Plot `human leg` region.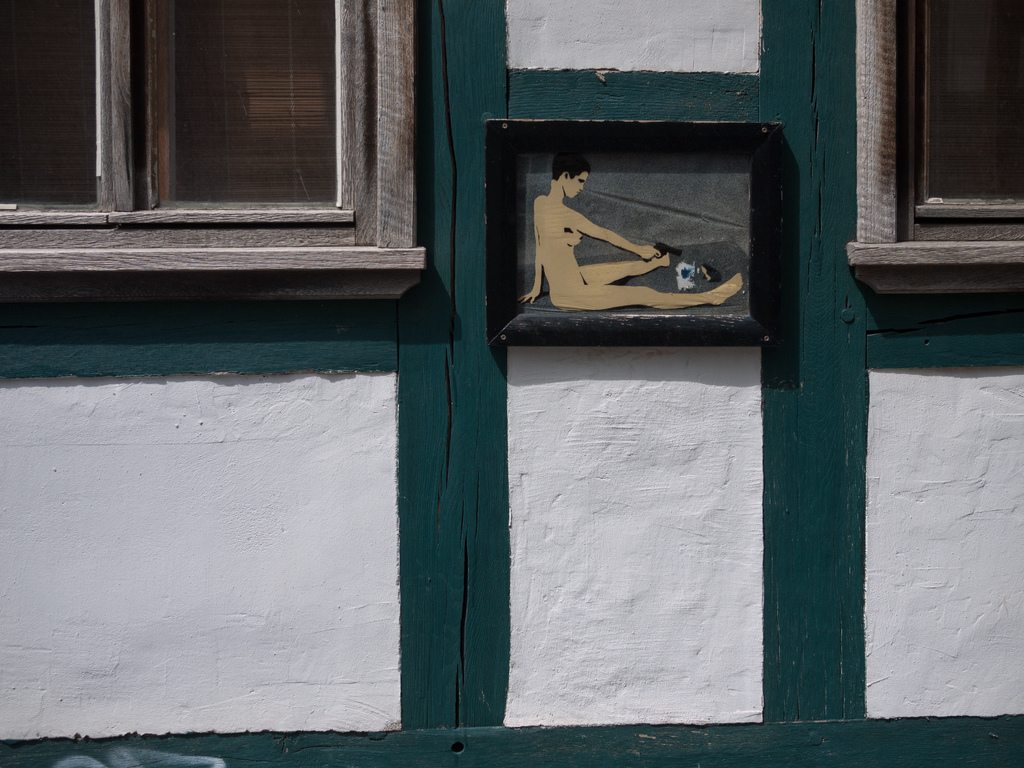
Plotted at select_region(548, 275, 744, 309).
